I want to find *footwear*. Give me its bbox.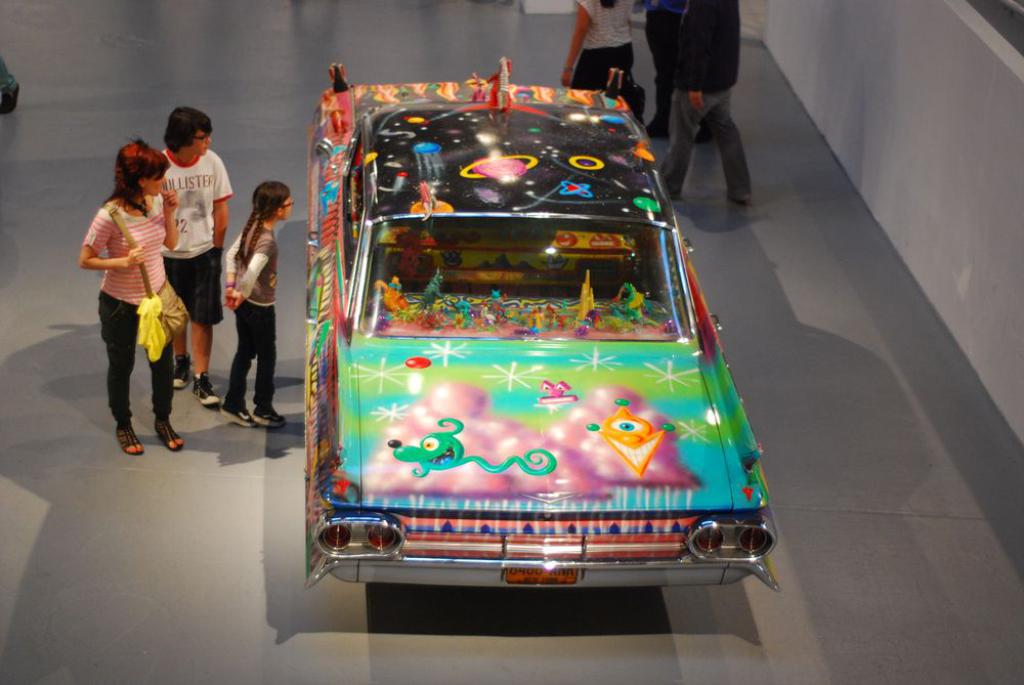
(x1=172, y1=352, x2=197, y2=392).
